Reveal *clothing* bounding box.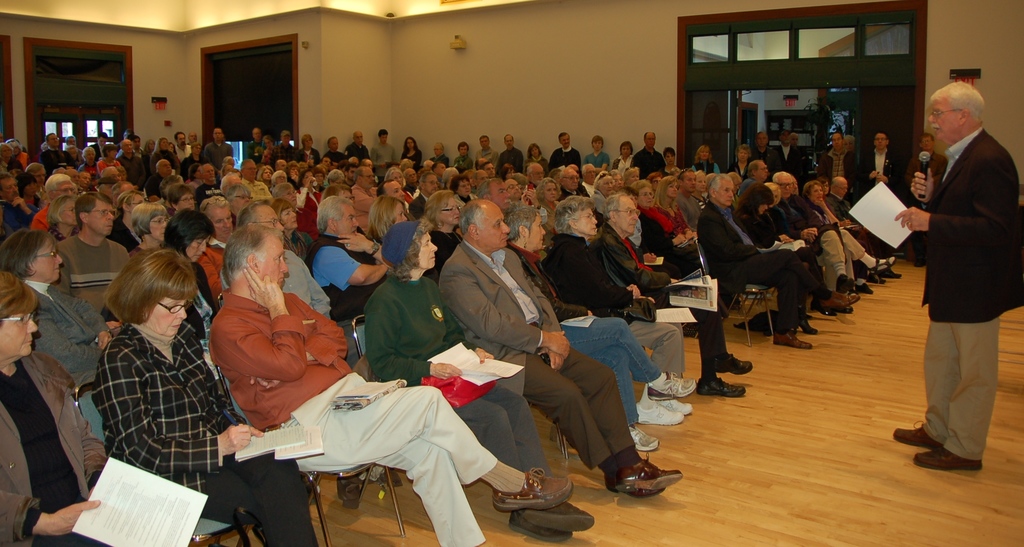
Revealed: (589,221,726,373).
